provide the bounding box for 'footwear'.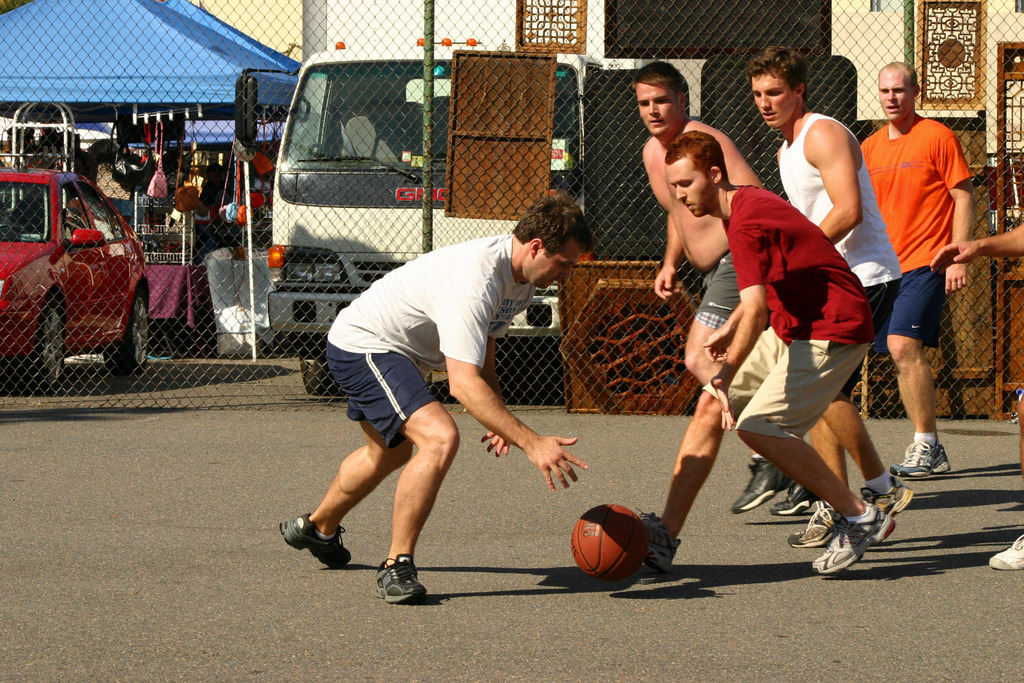
bbox(987, 529, 1023, 572).
